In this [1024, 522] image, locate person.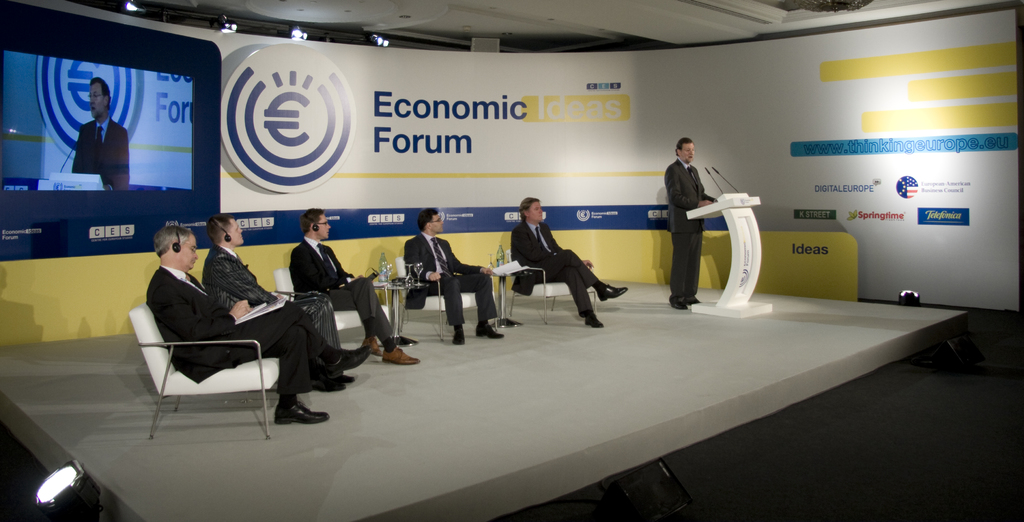
Bounding box: <box>71,76,130,189</box>.
